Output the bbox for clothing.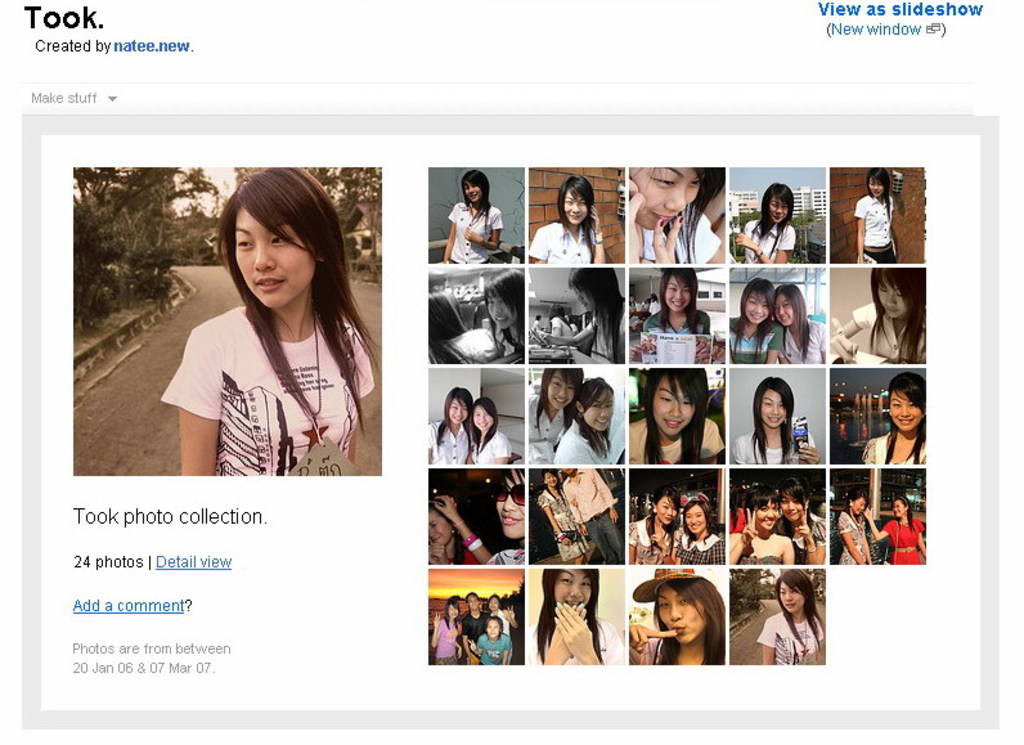
box=[677, 533, 724, 564].
